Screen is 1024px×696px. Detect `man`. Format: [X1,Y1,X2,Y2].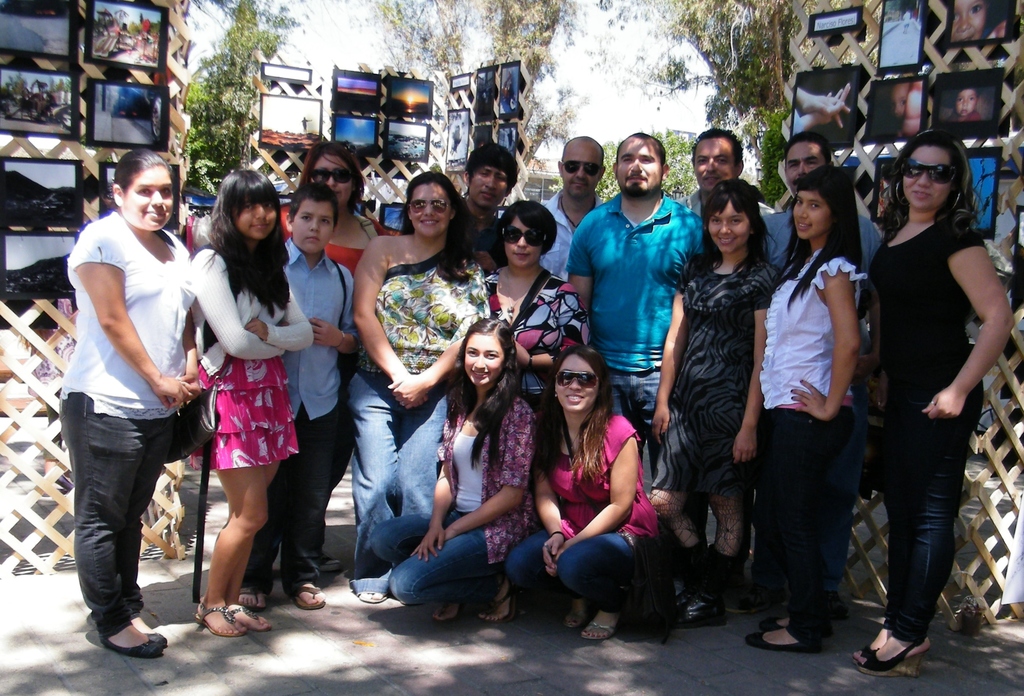
[730,135,894,622].
